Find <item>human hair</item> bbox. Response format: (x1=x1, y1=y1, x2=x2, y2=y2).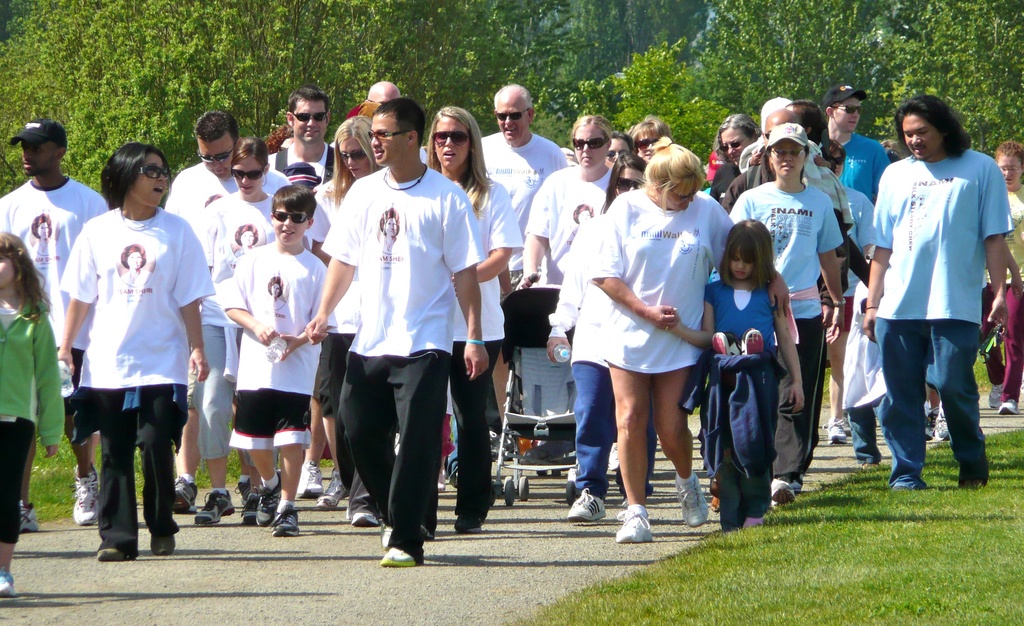
(x1=287, y1=82, x2=331, y2=125).
